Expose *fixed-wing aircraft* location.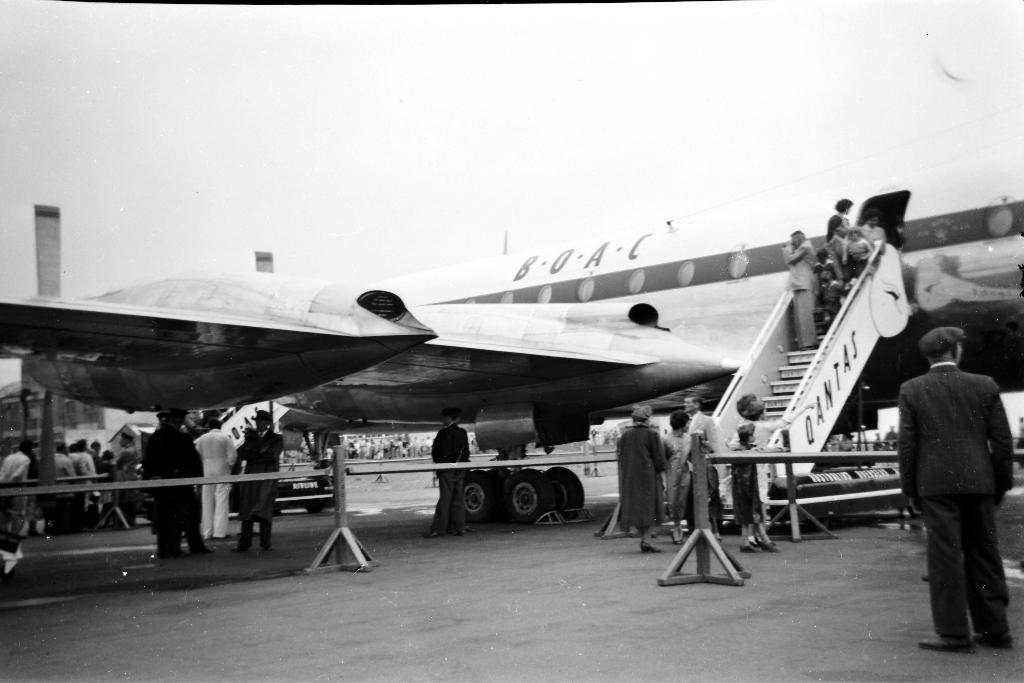
Exposed at locate(0, 138, 1023, 537).
